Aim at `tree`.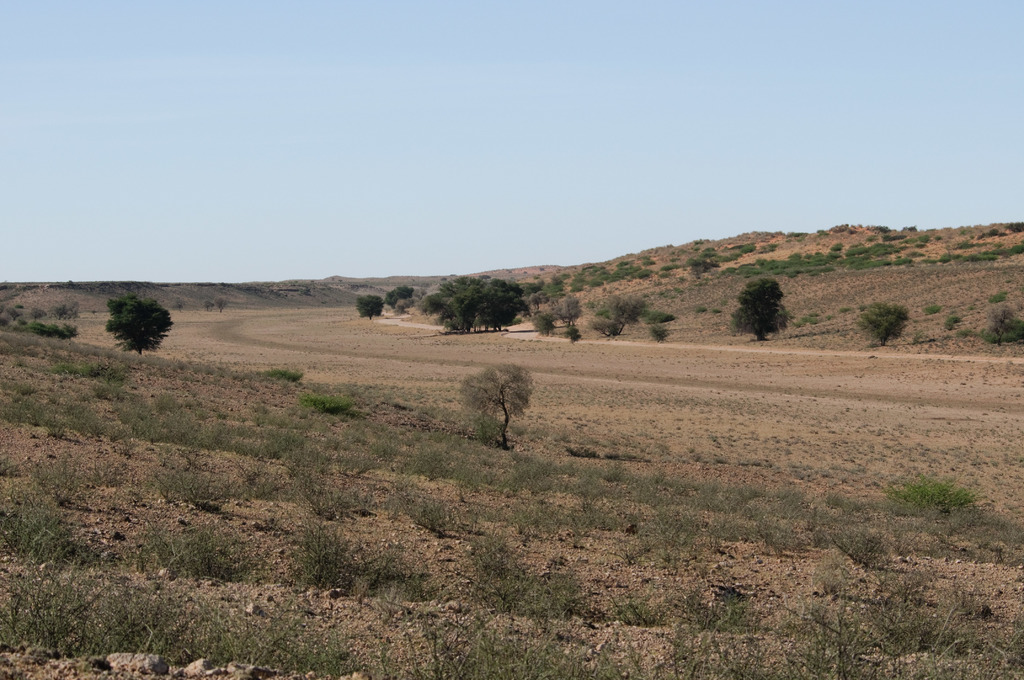
Aimed at 171/301/187/312.
